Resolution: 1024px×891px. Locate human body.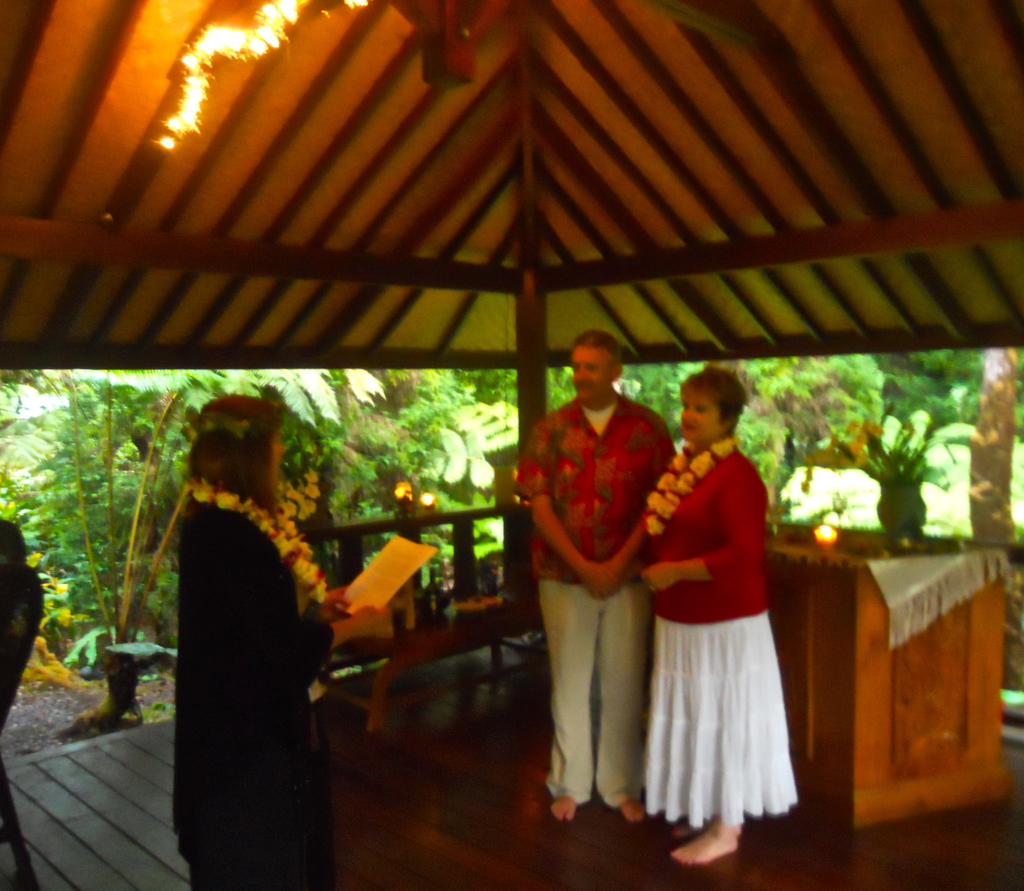
513, 307, 687, 825.
